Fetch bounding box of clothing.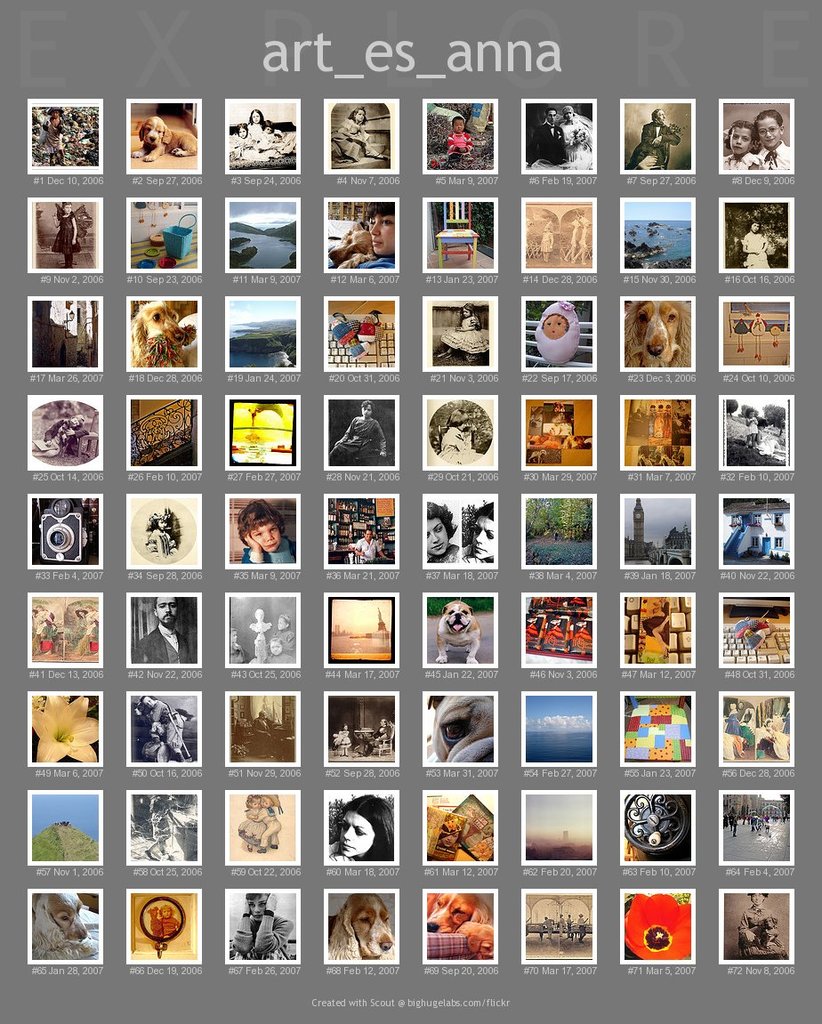
Bbox: {"left": 145, "top": 698, "right": 181, "bottom": 757}.
